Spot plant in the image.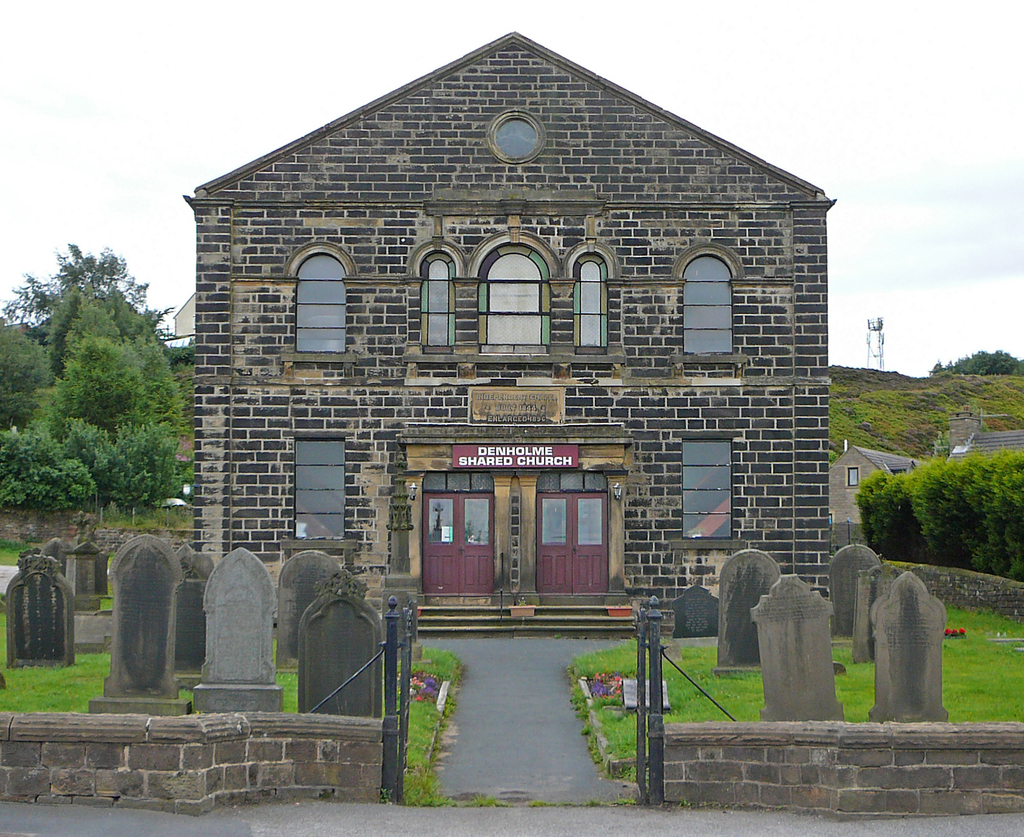
plant found at 569 684 600 765.
